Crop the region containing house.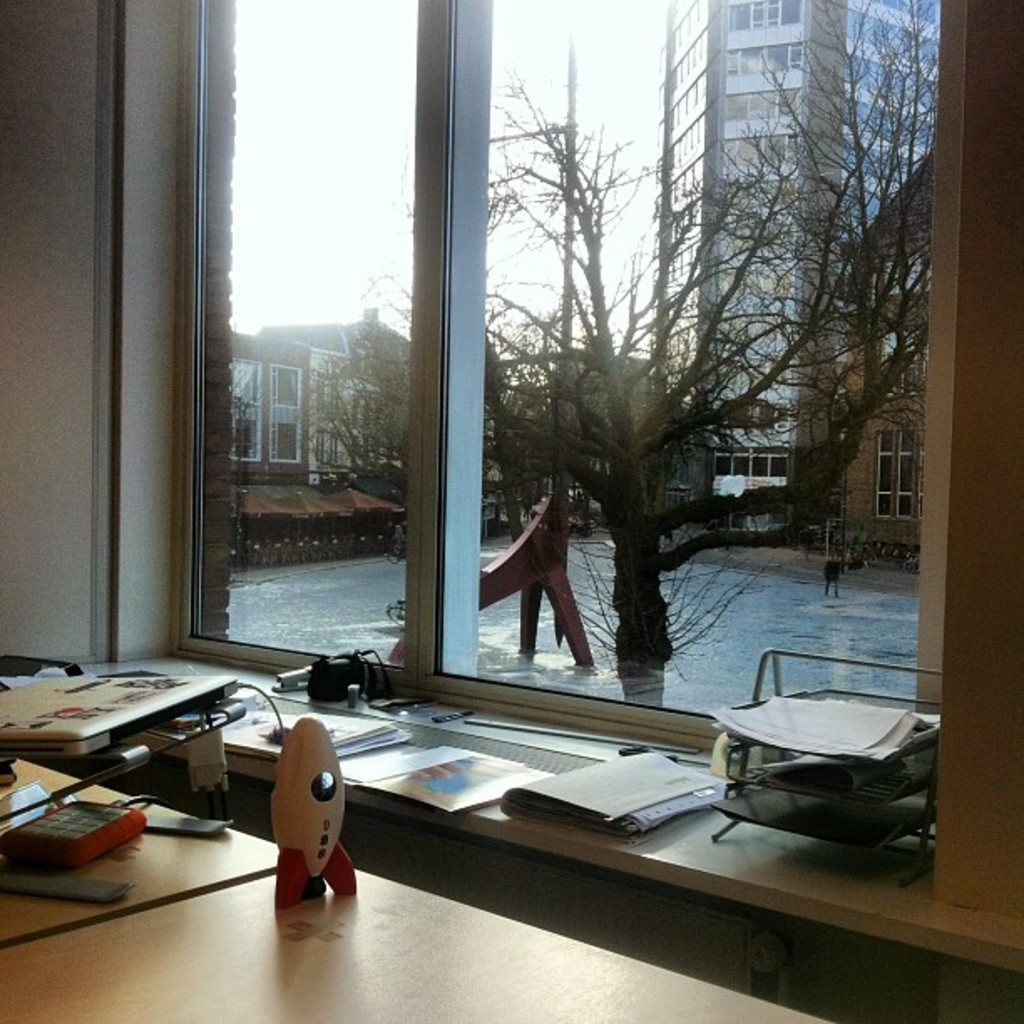
Crop region: Rect(0, 5, 1002, 945).
